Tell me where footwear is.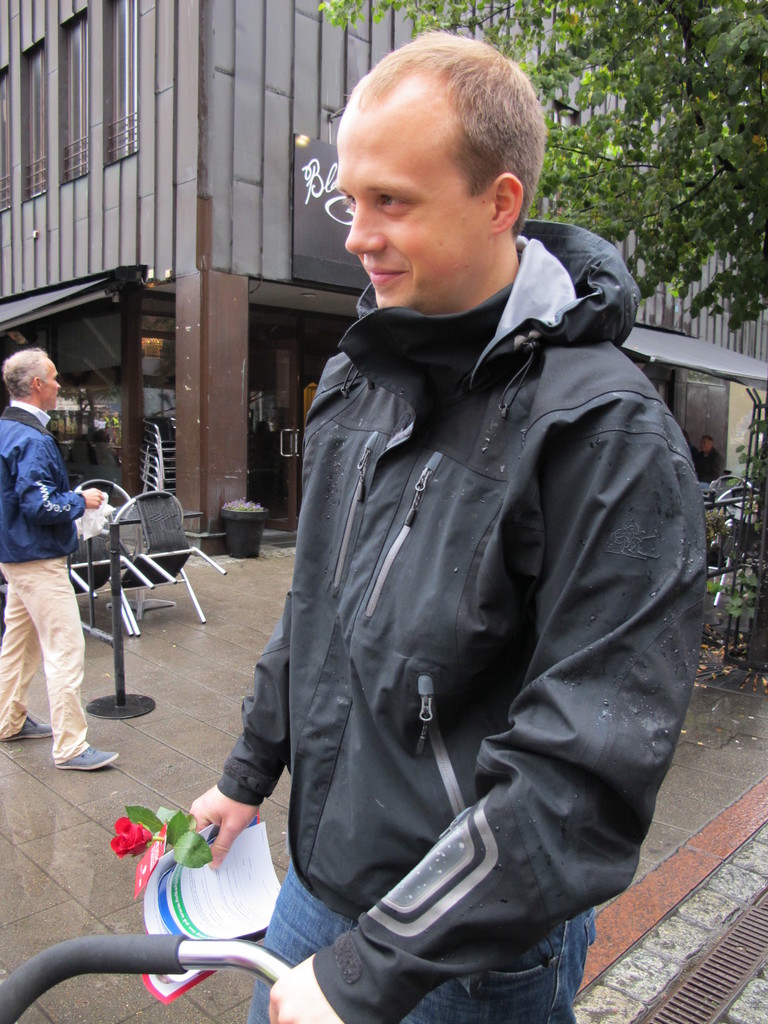
footwear is at left=4, top=707, right=52, bottom=735.
